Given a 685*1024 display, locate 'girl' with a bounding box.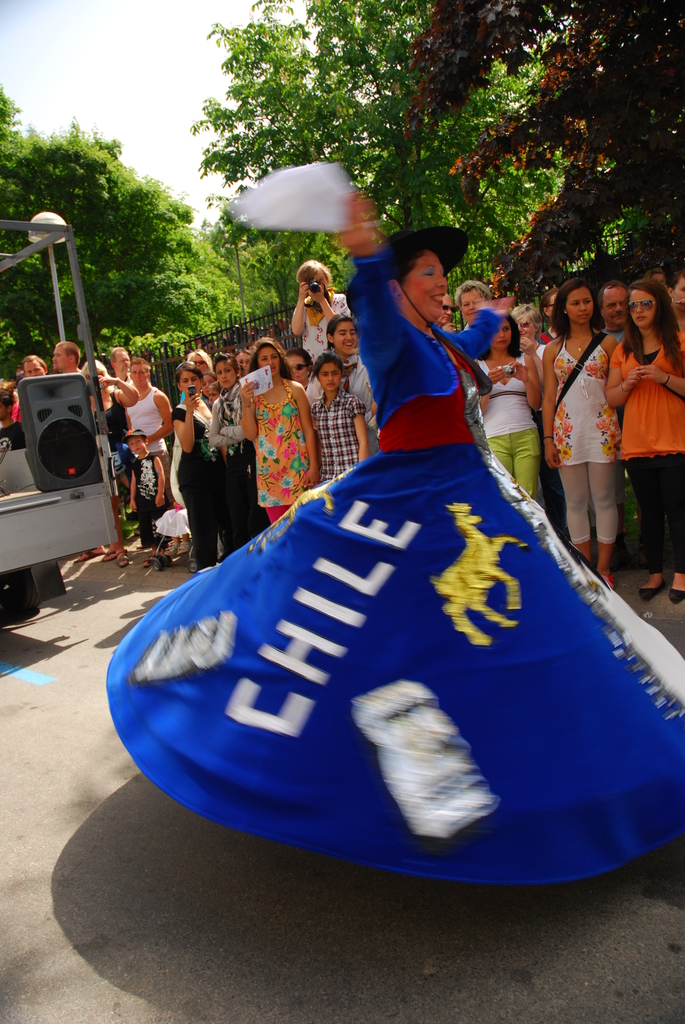
Located: x1=111, y1=188, x2=684, y2=890.
